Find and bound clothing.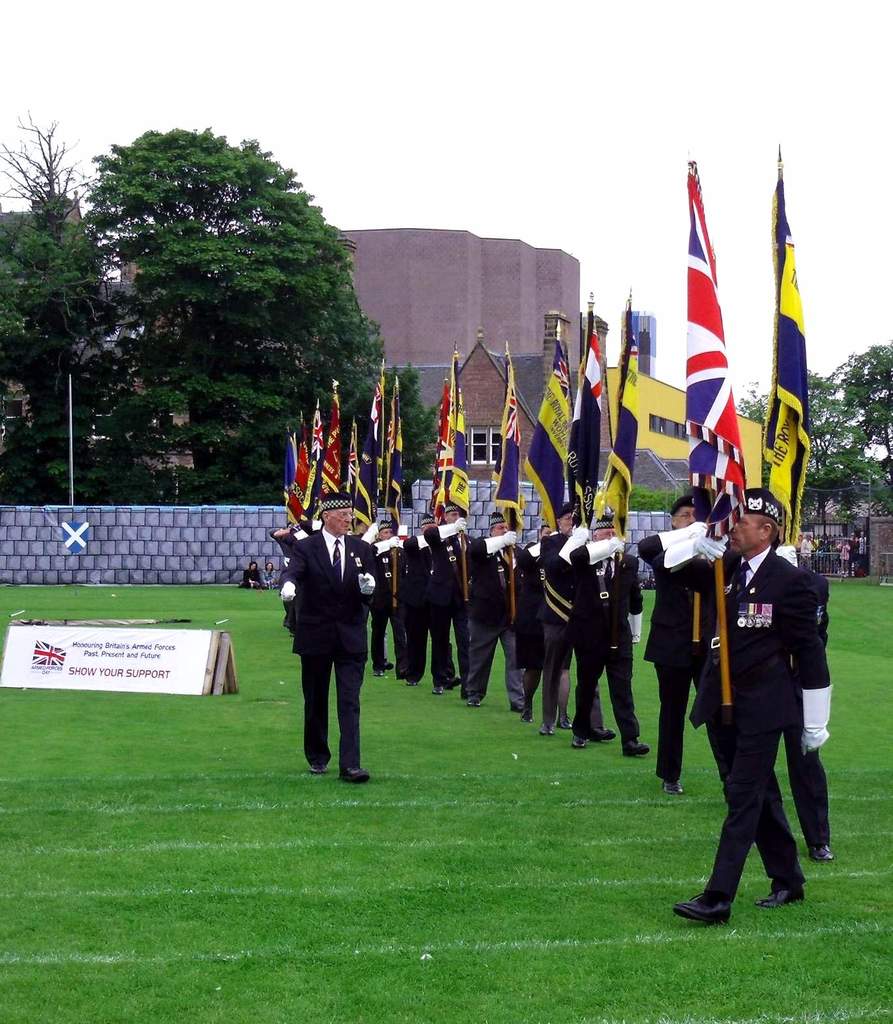
Bound: {"x1": 836, "y1": 543, "x2": 854, "y2": 563}.
